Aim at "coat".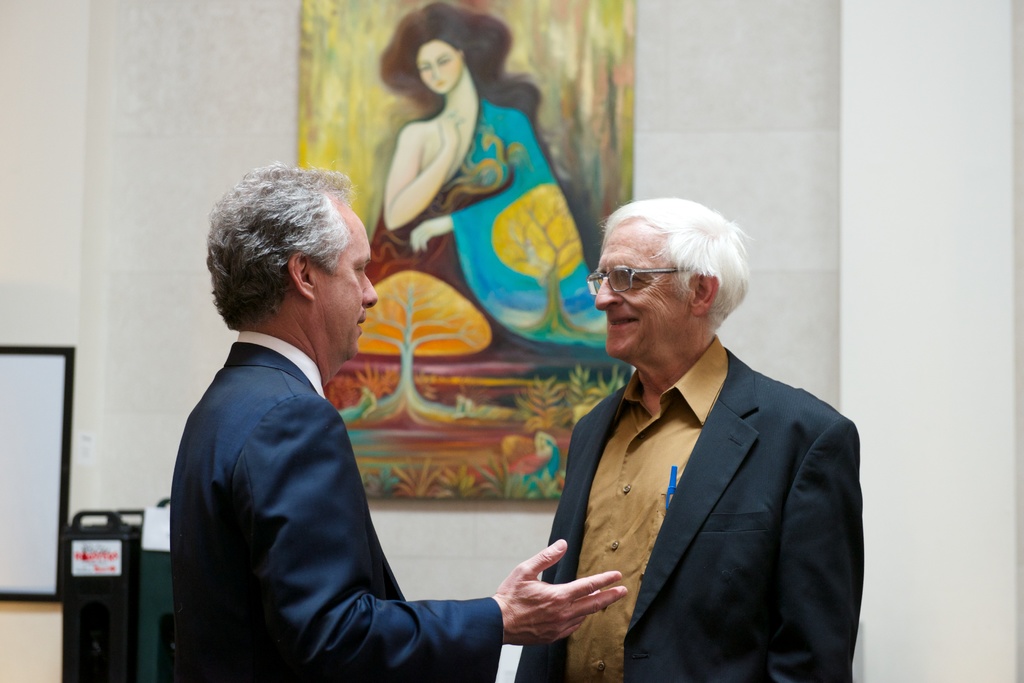
Aimed at (x1=520, y1=275, x2=861, y2=658).
